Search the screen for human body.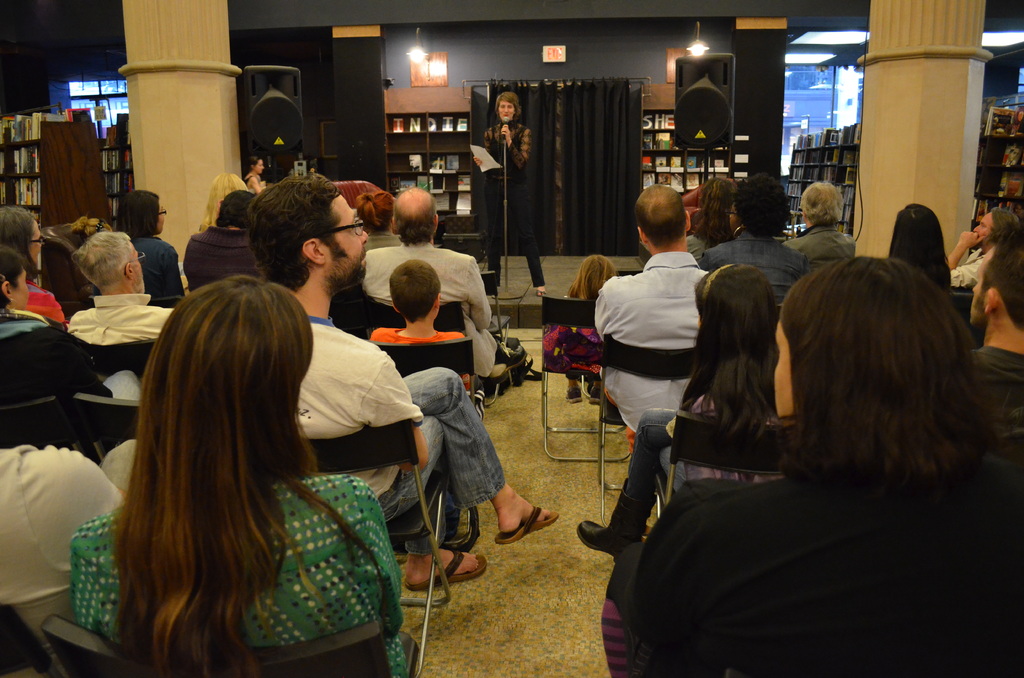
Found at 791 178 856 262.
